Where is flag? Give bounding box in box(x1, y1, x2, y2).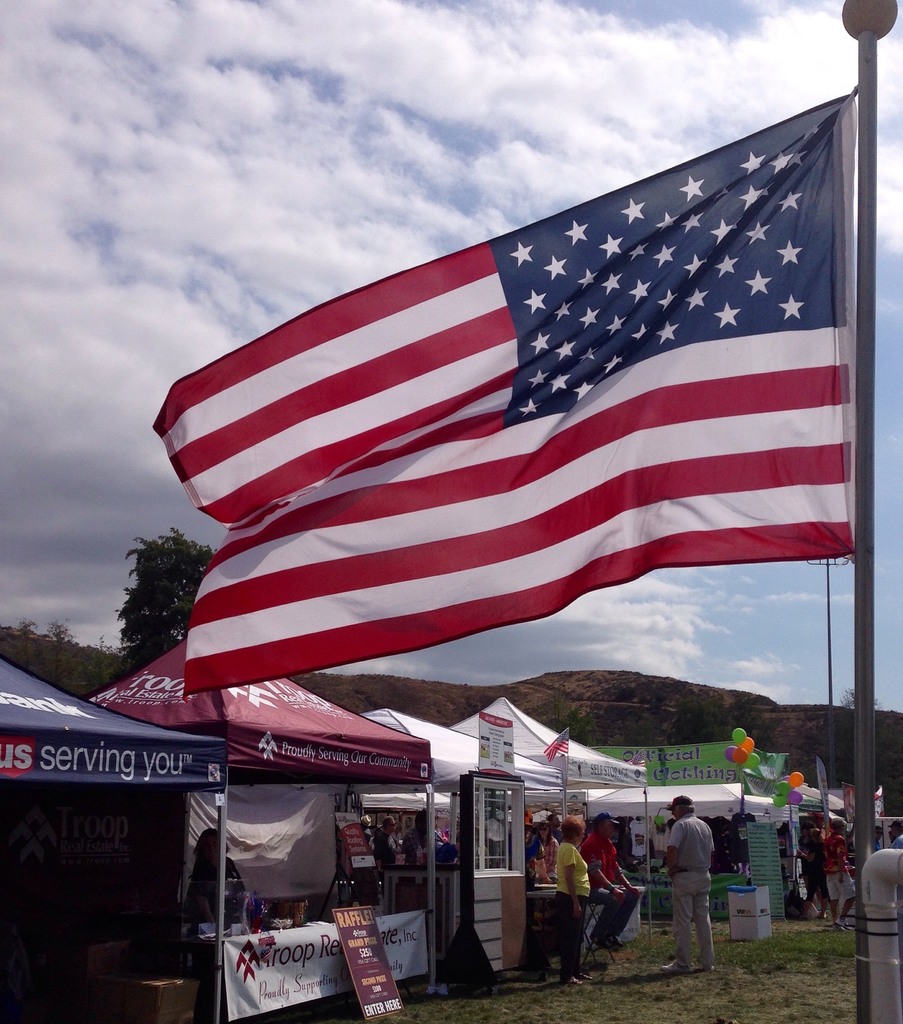
box(628, 750, 653, 778).
